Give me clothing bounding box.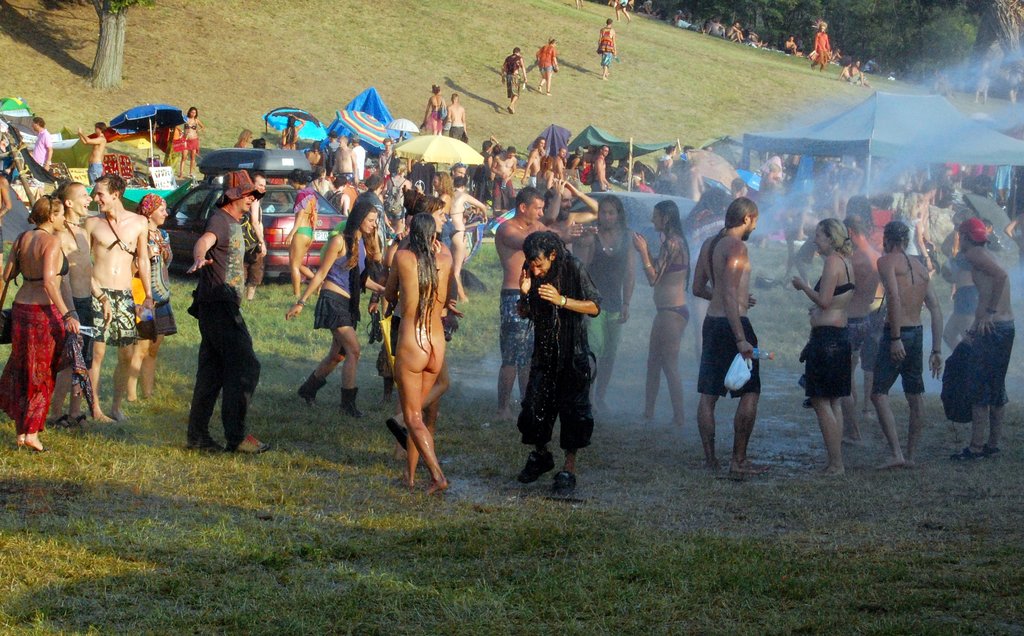
386,175,404,222.
